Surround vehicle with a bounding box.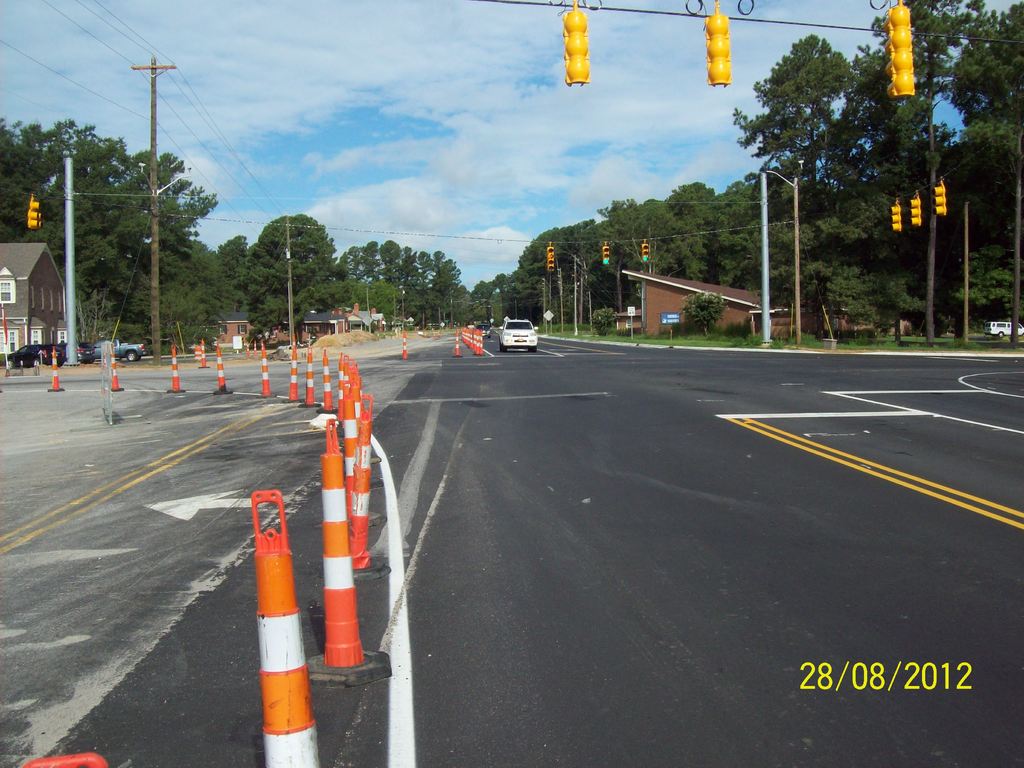
select_region(476, 323, 492, 341).
